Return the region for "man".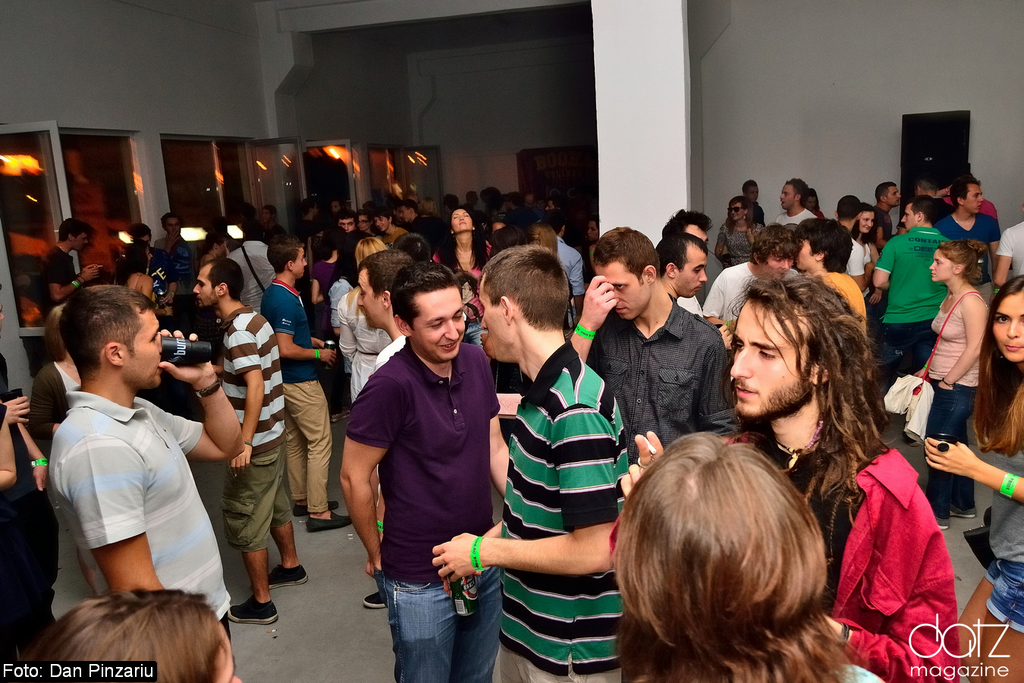
871, 197, 961, 446.
